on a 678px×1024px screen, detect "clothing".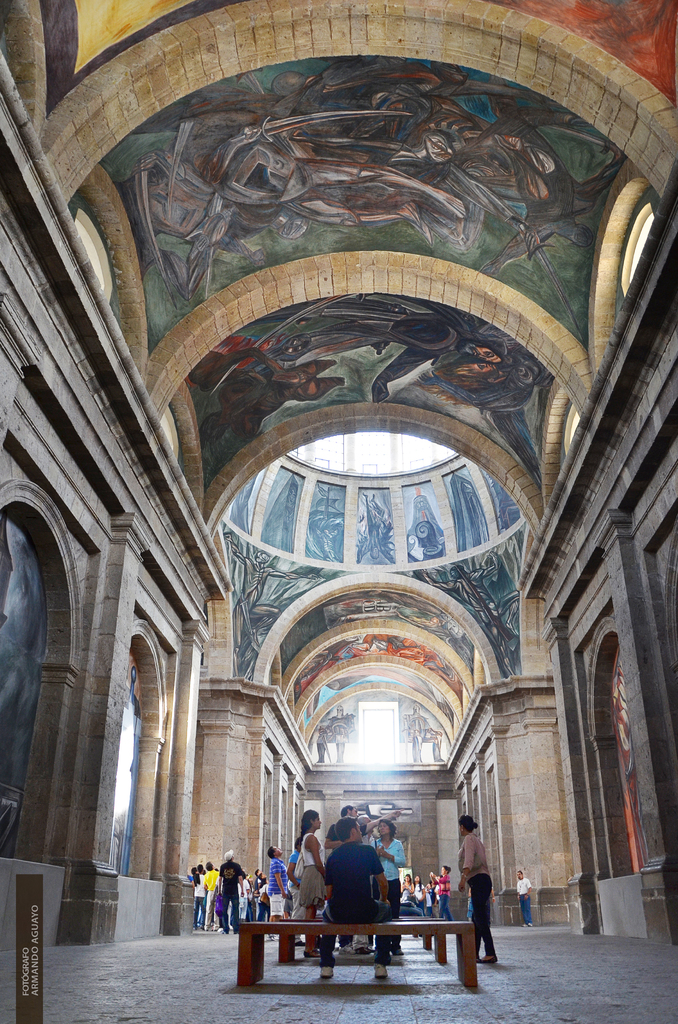
crop(513, 876, 531, 924).
